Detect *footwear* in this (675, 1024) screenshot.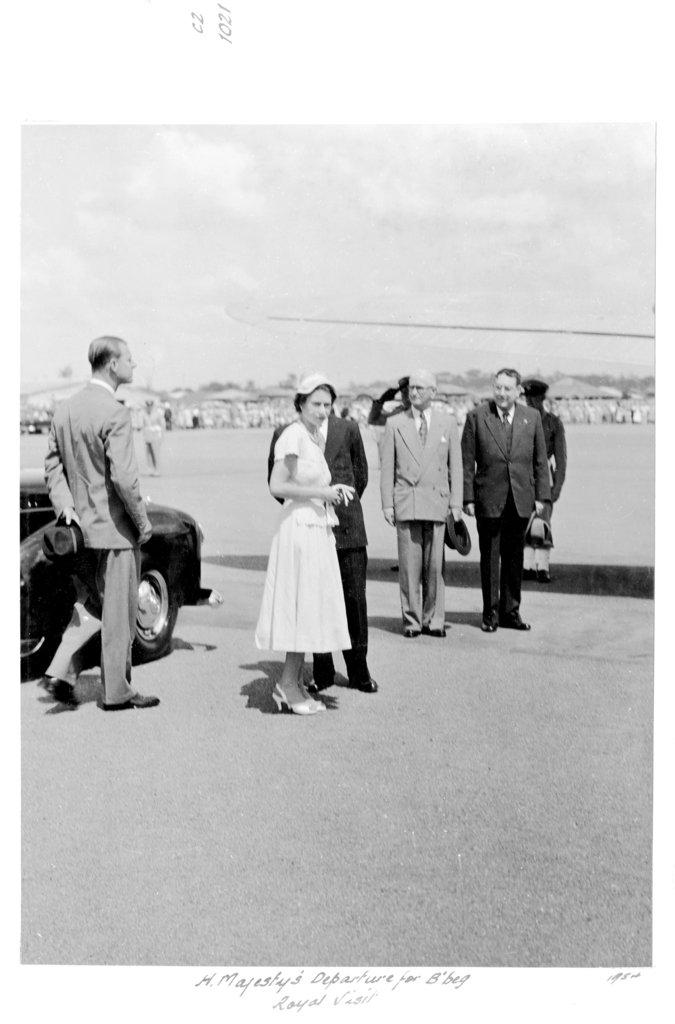
Detection: {"x1": 308, "y1": 676, "x2": 334, "y2": 694}.
